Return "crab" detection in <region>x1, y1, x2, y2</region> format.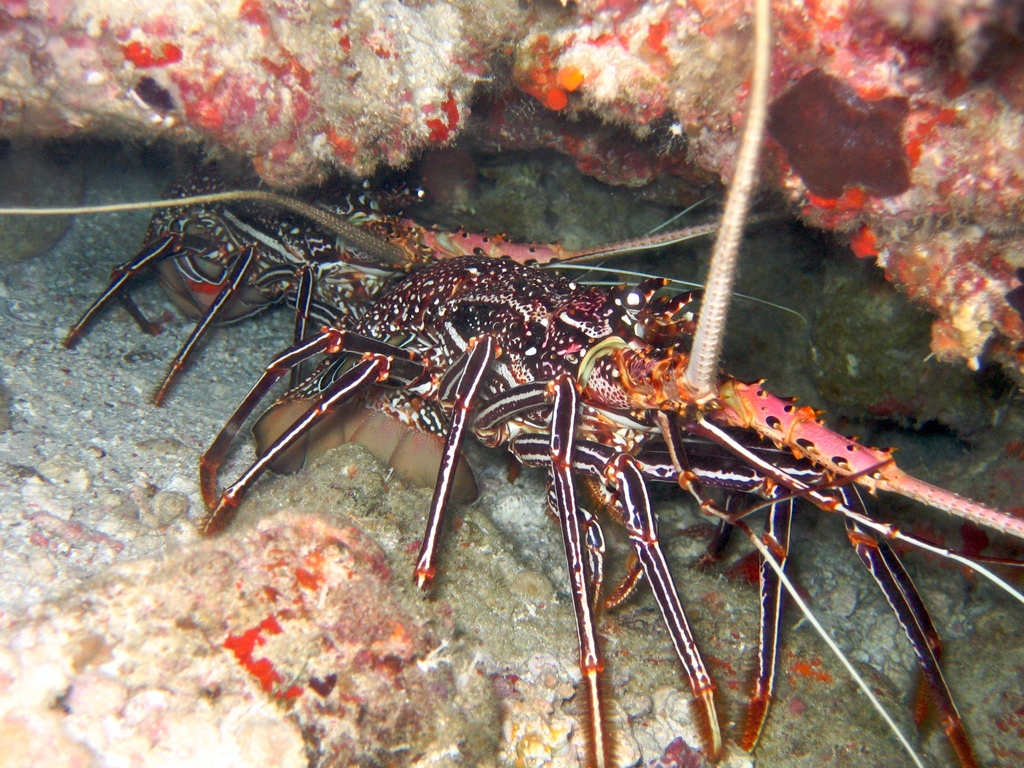
<region>0, 0, 1023, 767</region>.
